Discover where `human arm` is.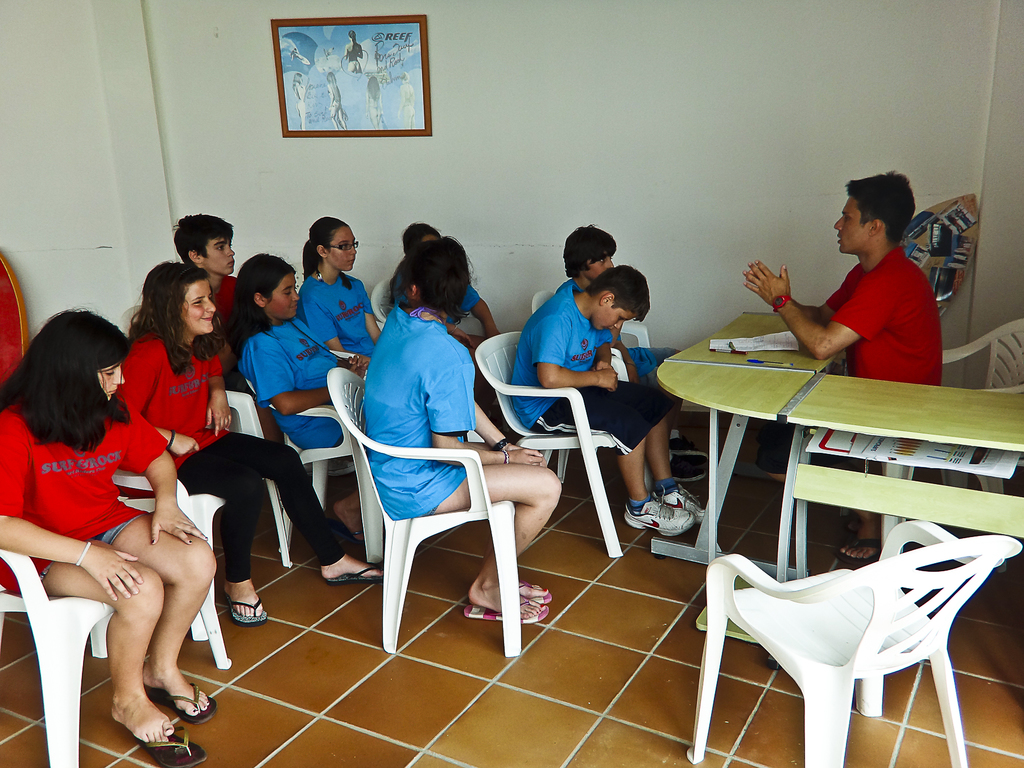
Discovered at [left=361, top=289, right=382, bottom=342].
